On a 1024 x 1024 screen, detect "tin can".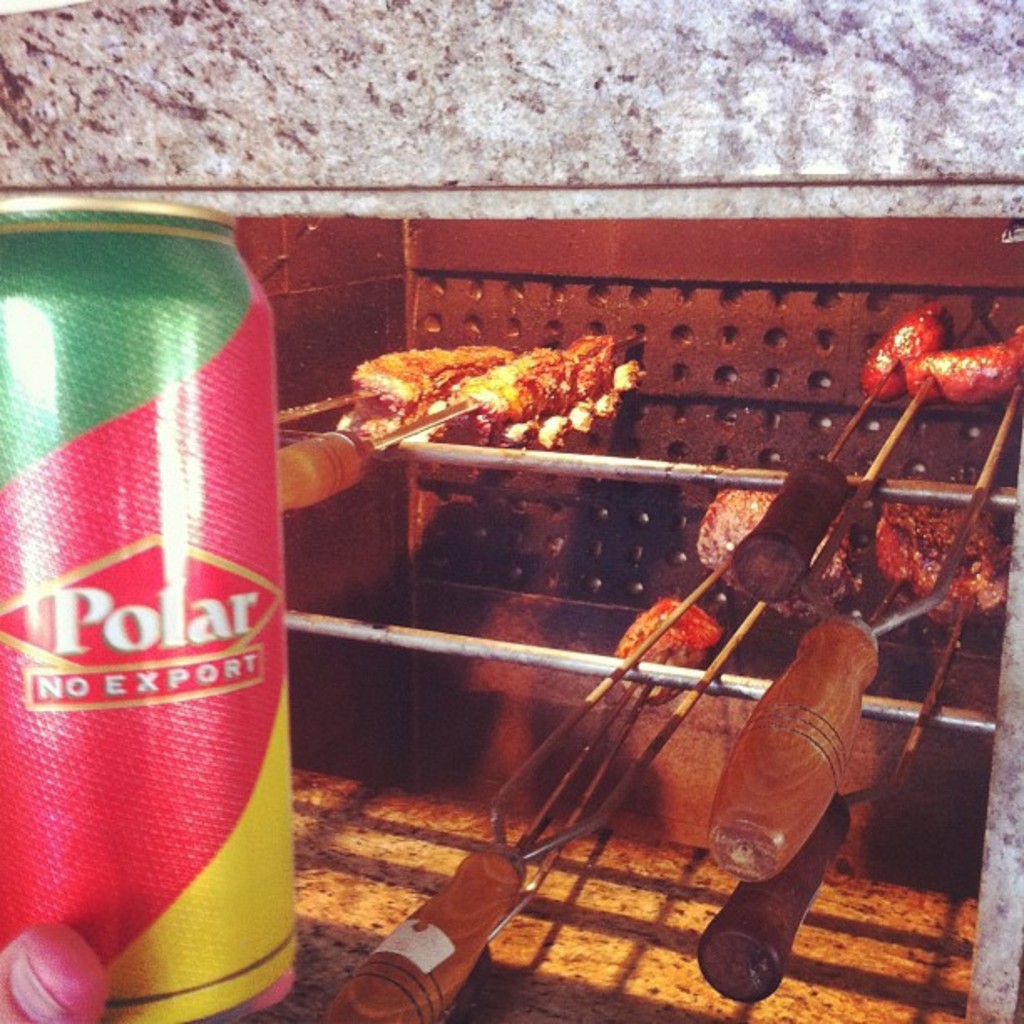
0 194 305 1021.
